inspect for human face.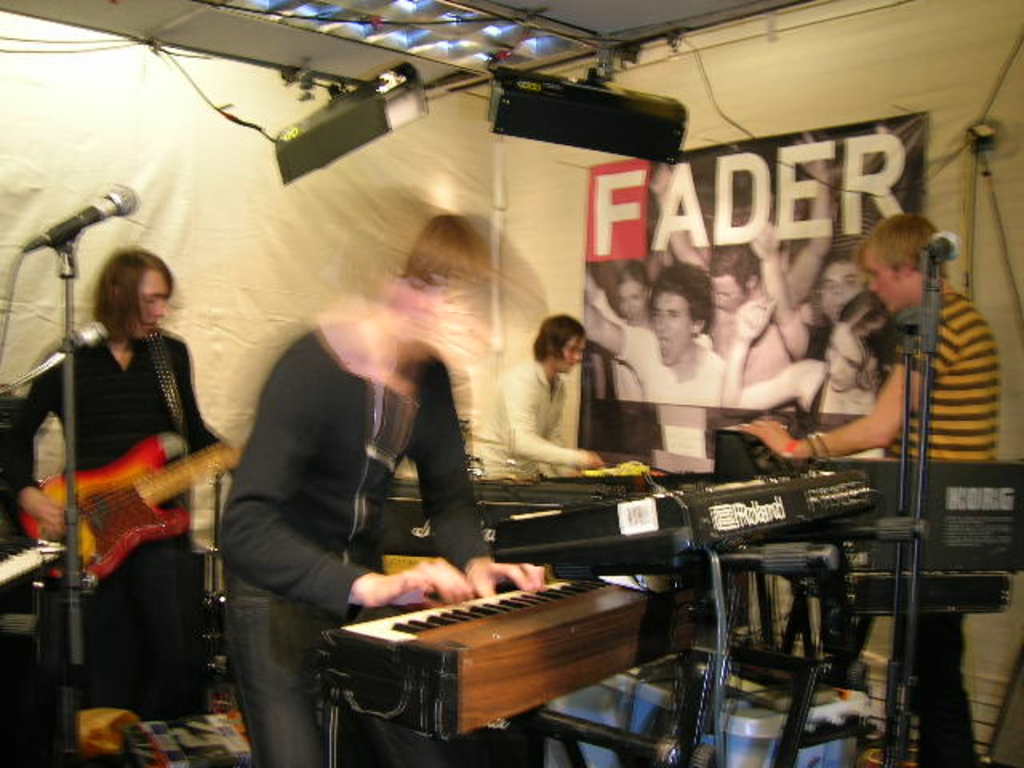
Inspection: pyautogui.locateOnScreen(651, 293, 694, 368).
